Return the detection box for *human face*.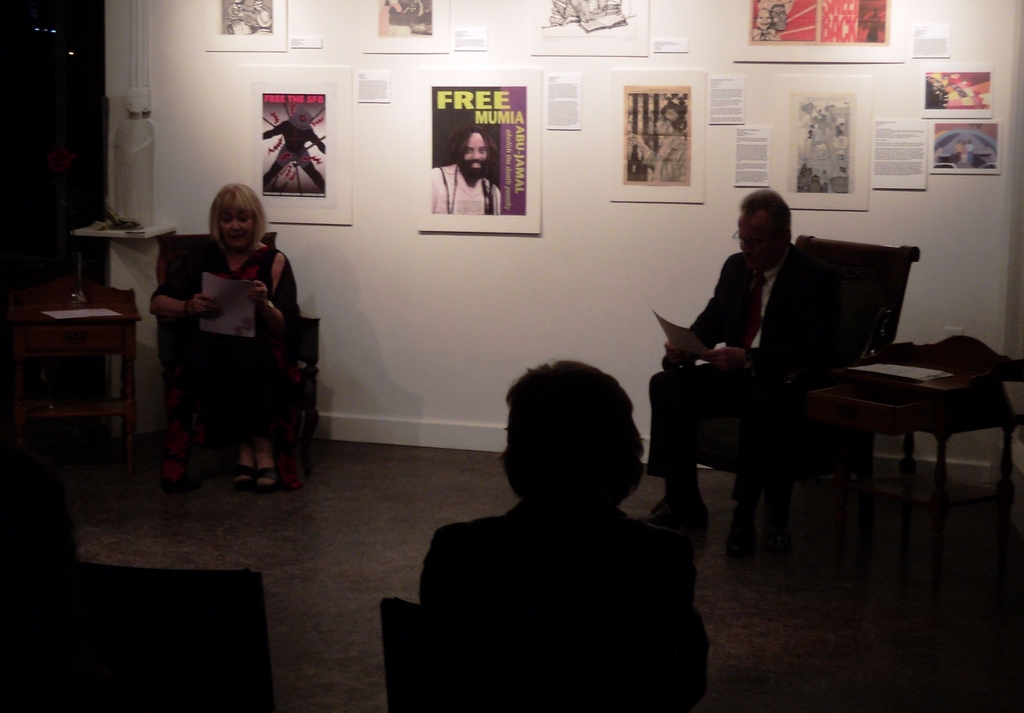
BBox(220, 205, 253, 250).
